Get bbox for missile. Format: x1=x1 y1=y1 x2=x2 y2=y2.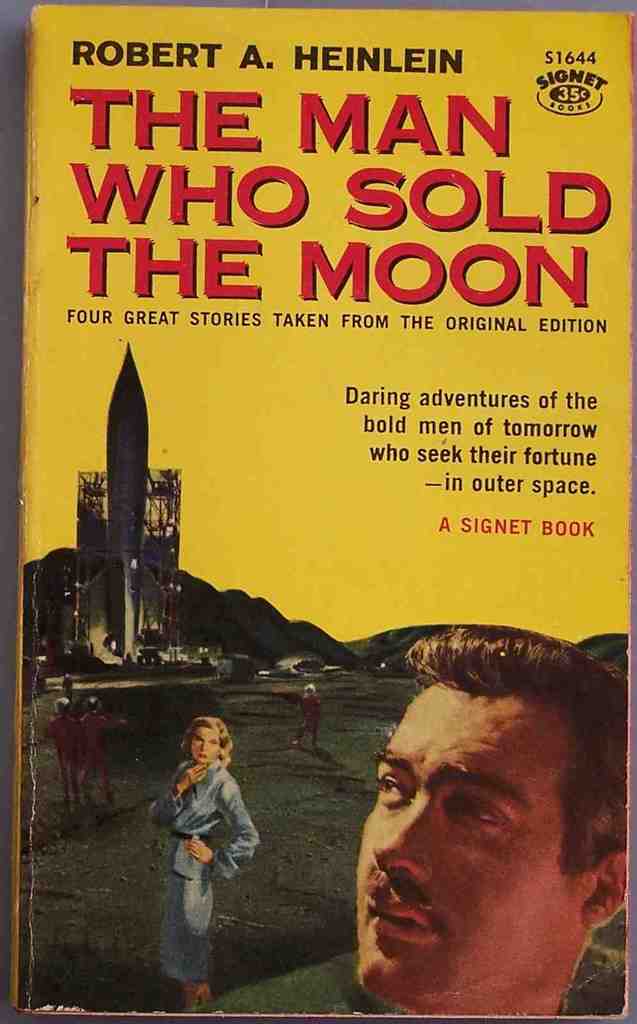
x1=103 y1=339 x2=151 y2=660.
